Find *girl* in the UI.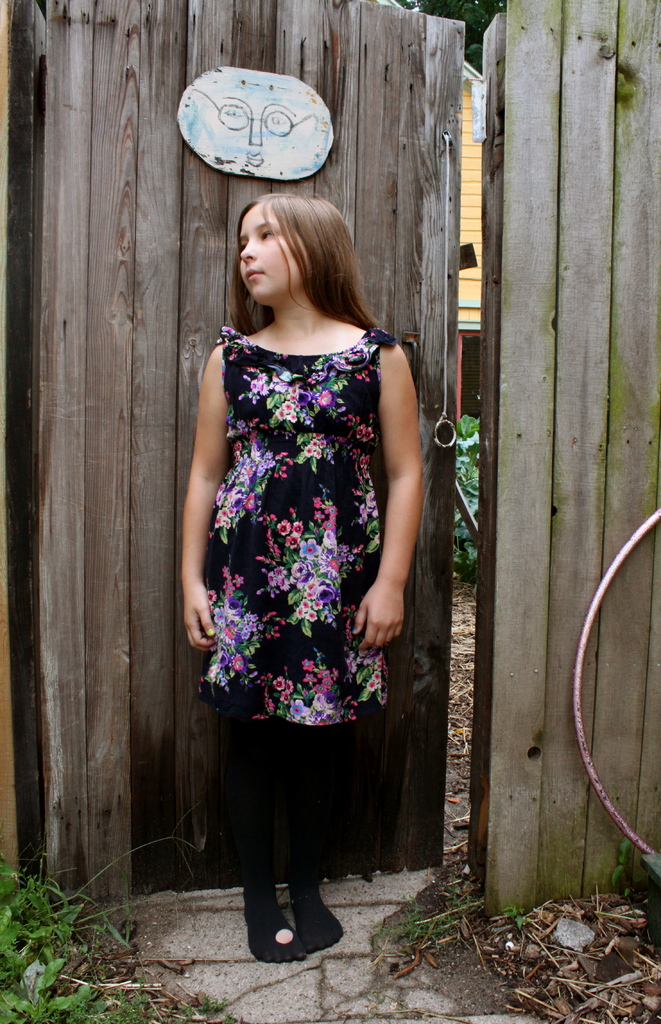
UI element at locate(168, 196, 426, 946).
